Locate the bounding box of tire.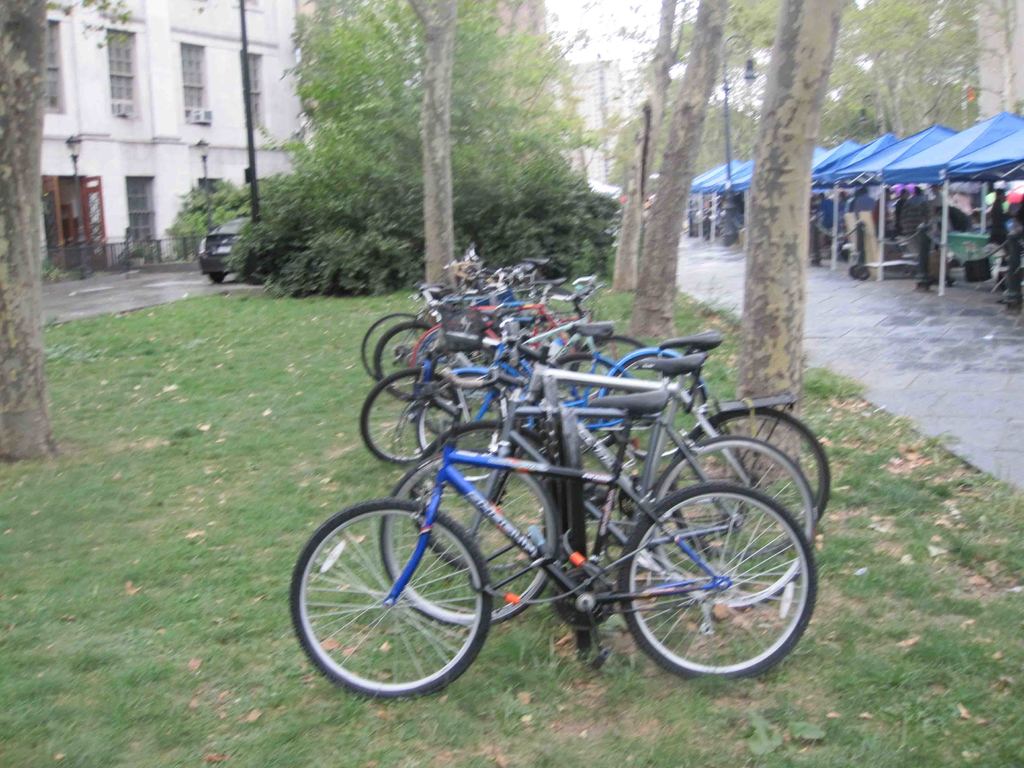
Bounding box: box=[649, 433, 819, 557].
